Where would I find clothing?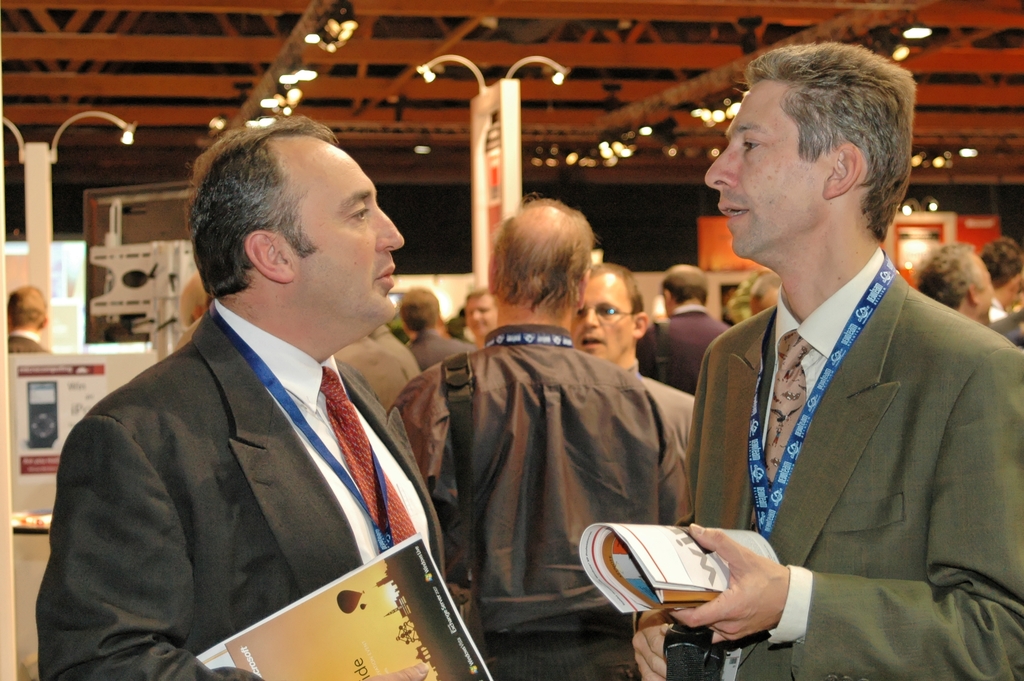
At <box>397,329,694,675</box>.
